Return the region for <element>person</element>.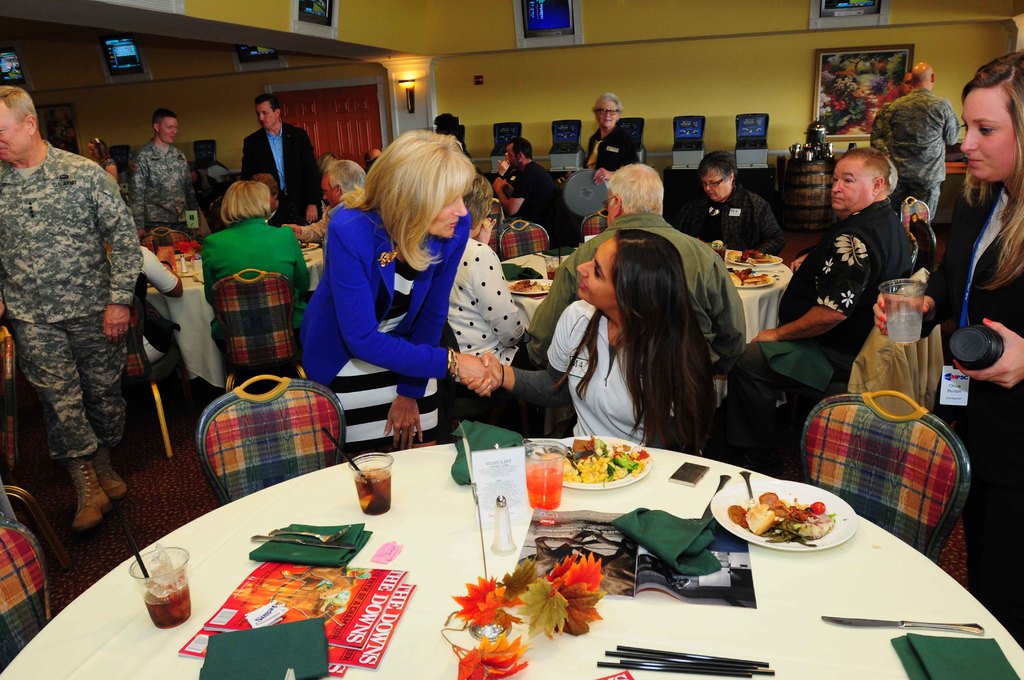
detection(0, 81, 145, 533).
